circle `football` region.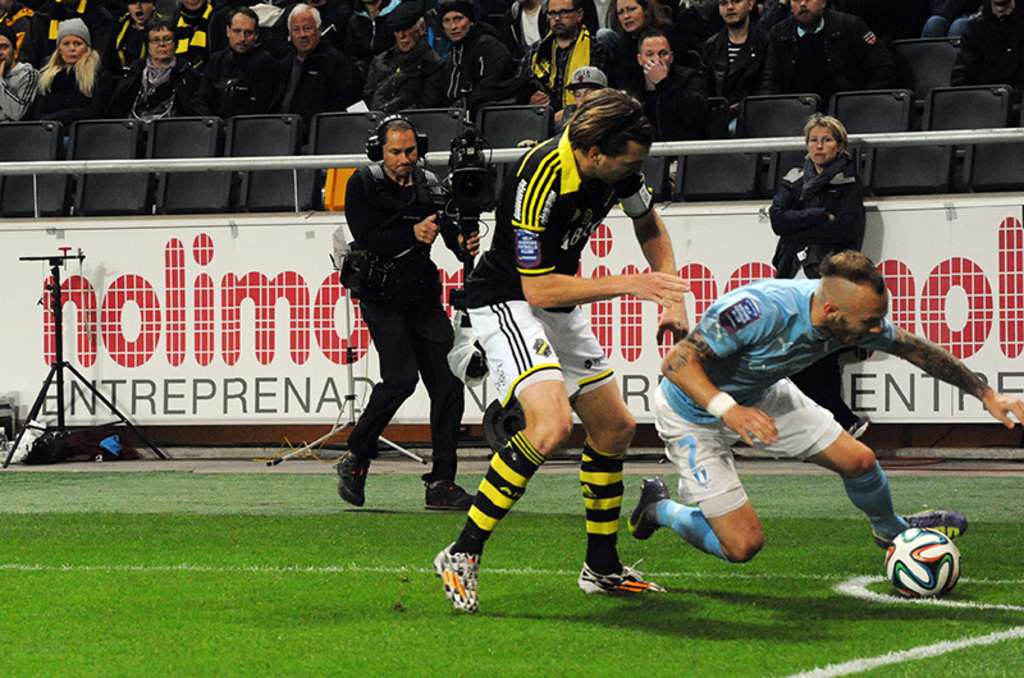
Region: [879, 526, 964, 600].
